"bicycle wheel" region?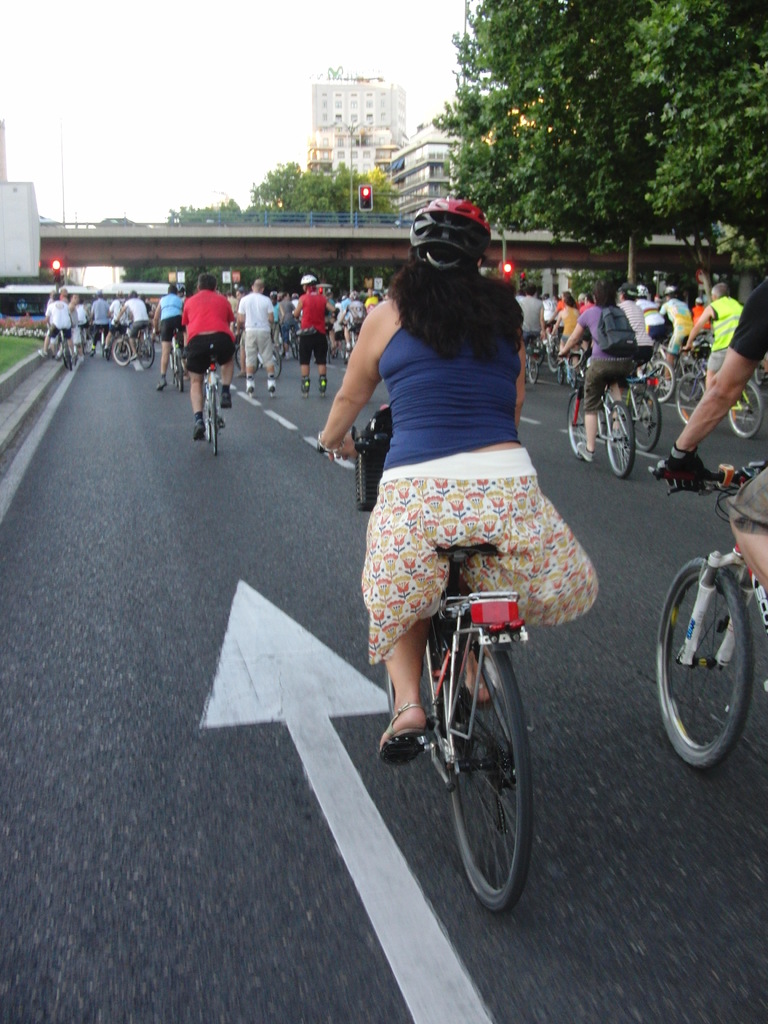
Rect(655, 559, 751, 764)
